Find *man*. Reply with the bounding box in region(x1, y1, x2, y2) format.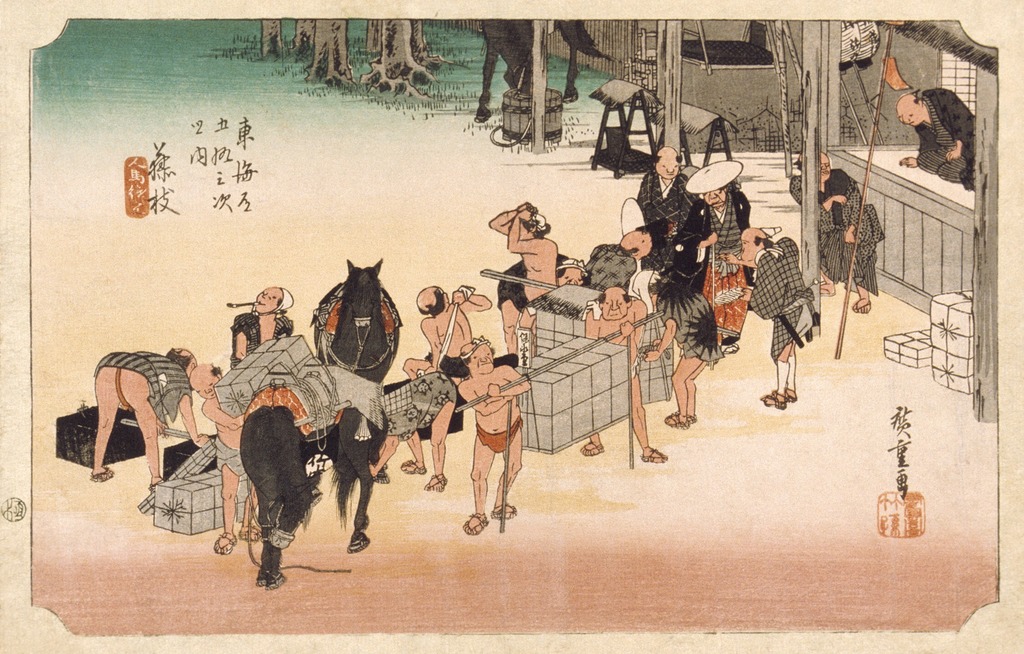
region(489, 198, 560, 353).
